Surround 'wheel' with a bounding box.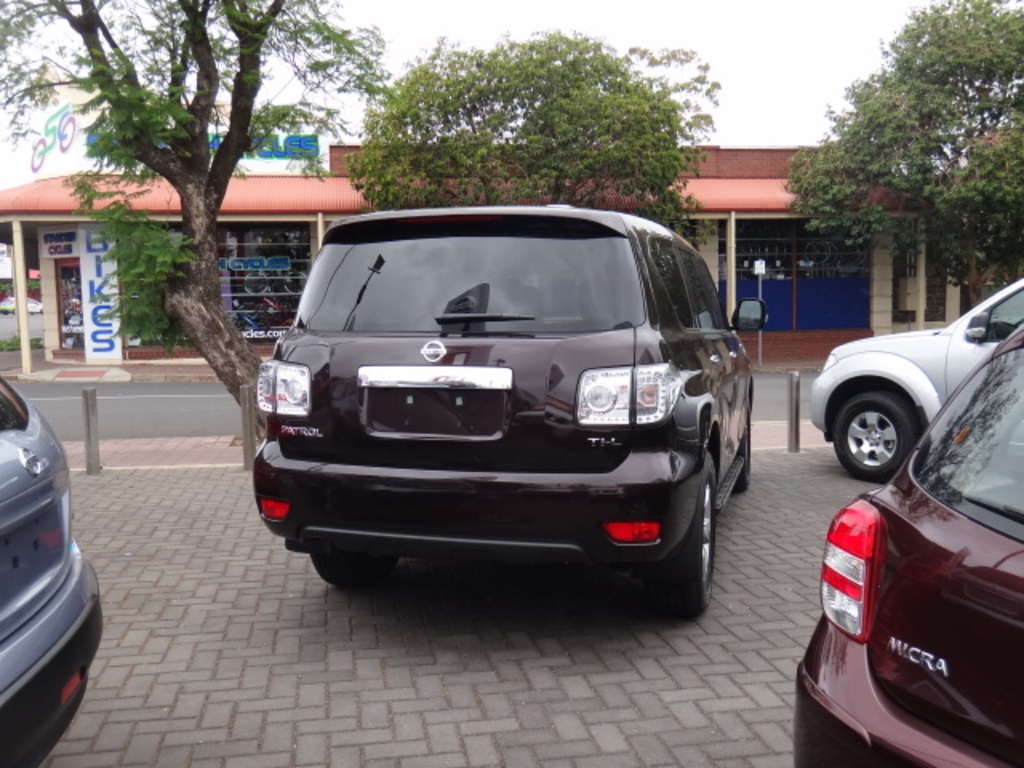
crop(834, 392, 926, 482).
